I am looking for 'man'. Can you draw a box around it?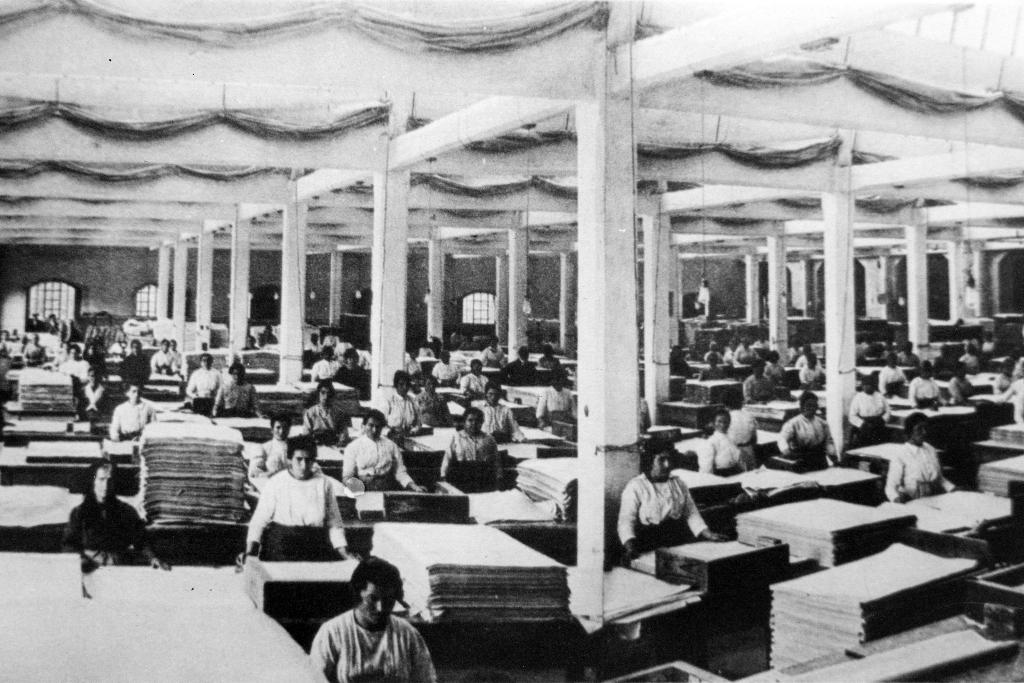
Sure, the bounding box is x1=440 y1=407 x2=502 y2=483.
